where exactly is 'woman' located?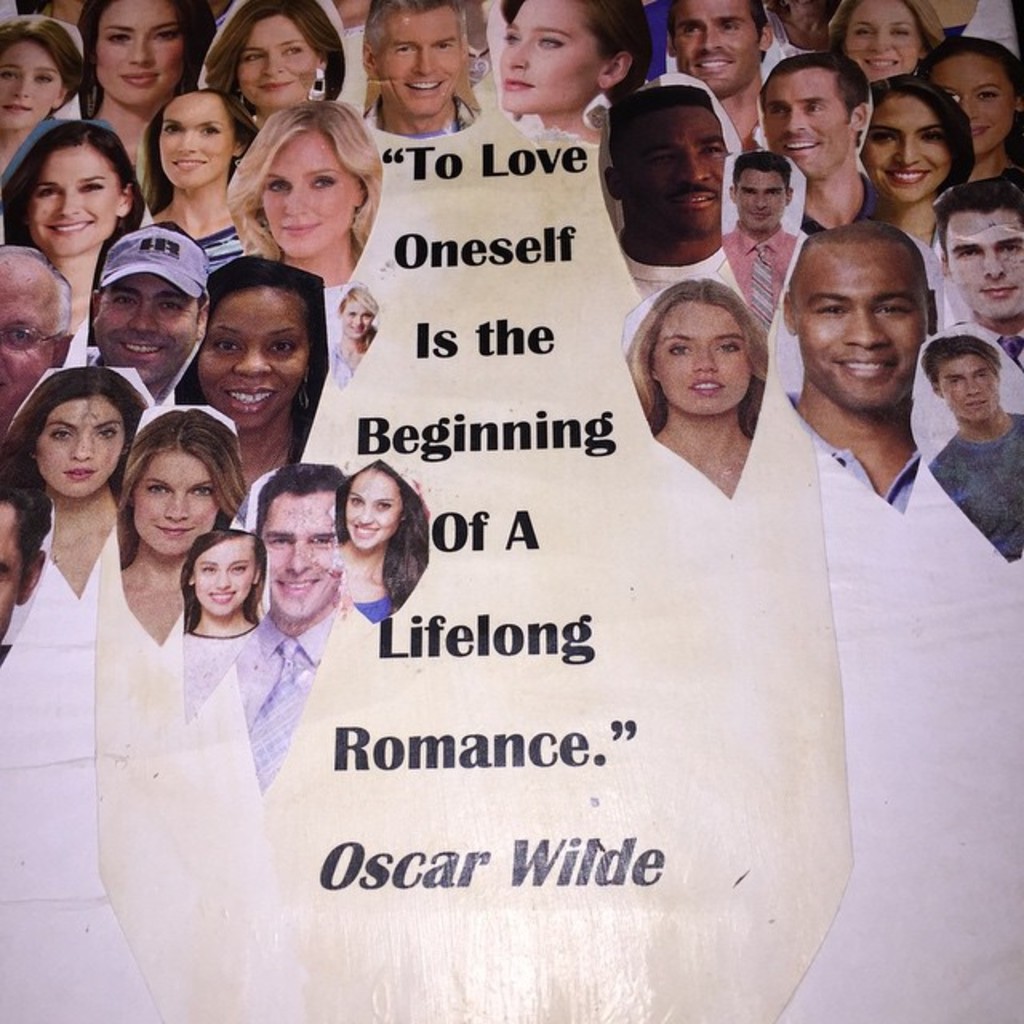
Its bounding box is (325,294,386,386).
